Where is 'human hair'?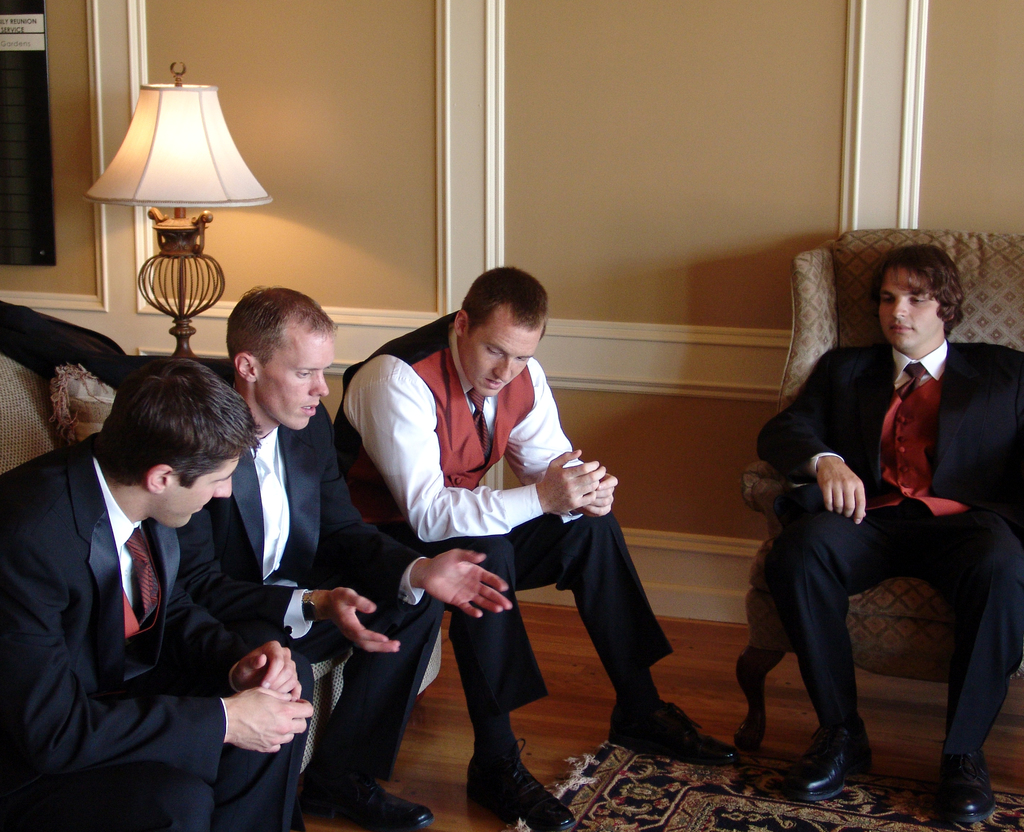
[x1=88, y1=359, x2=264, y2=485].
